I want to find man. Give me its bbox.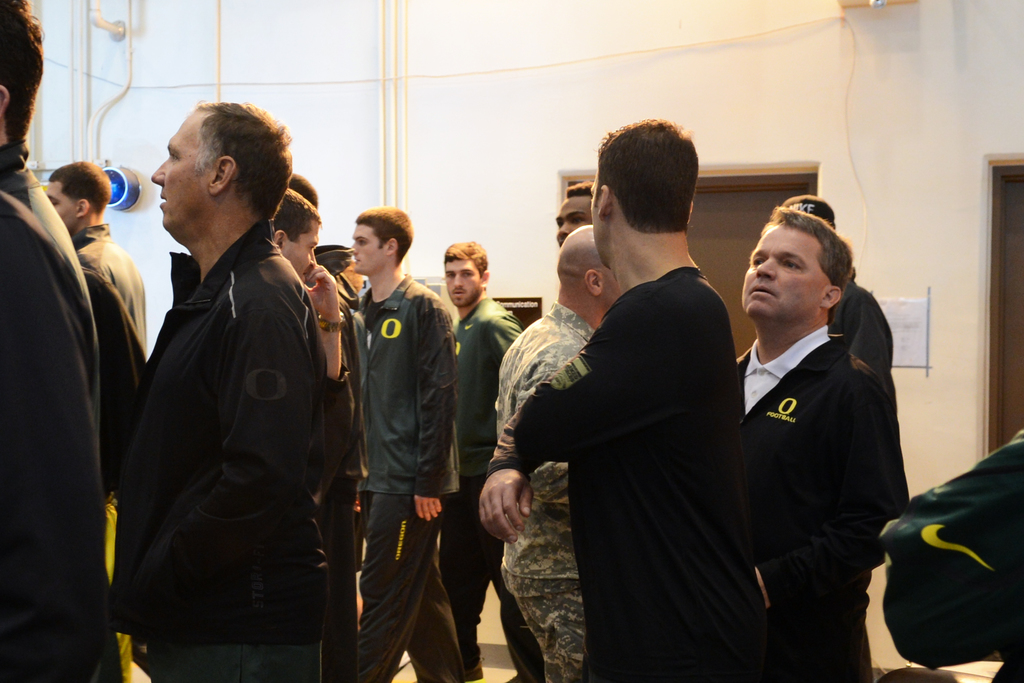
x1=0, y1=193, x2=124, y2=682.
